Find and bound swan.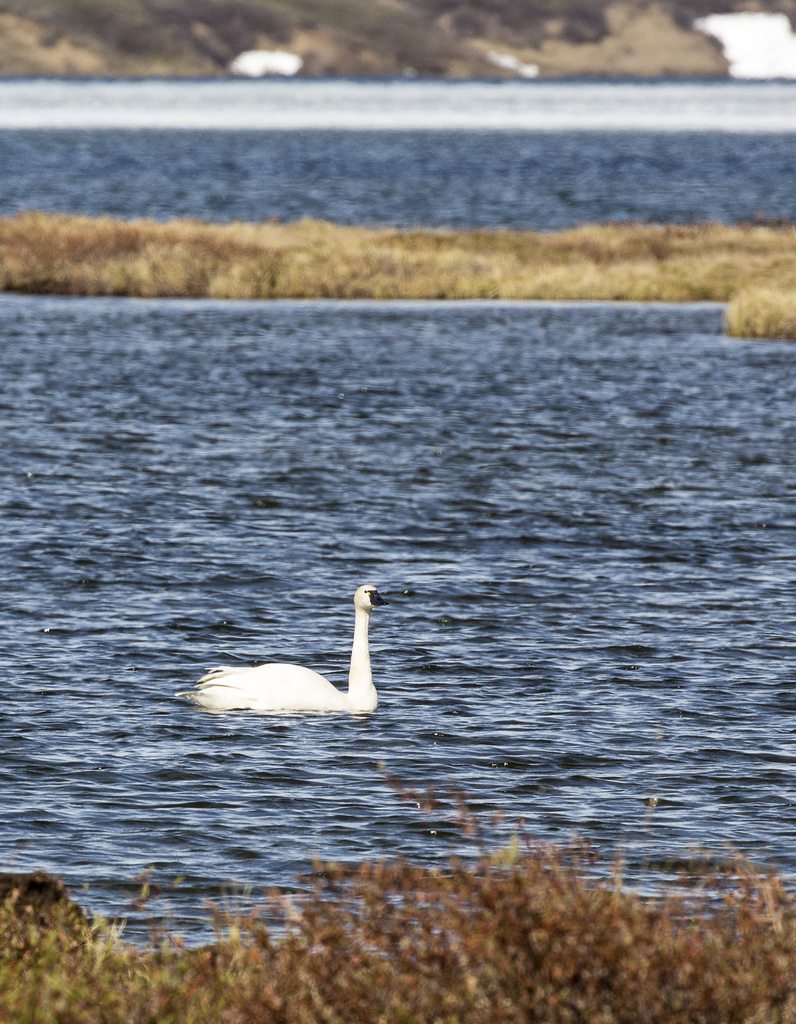
Bound: detection(202, 565, 406, 726).
